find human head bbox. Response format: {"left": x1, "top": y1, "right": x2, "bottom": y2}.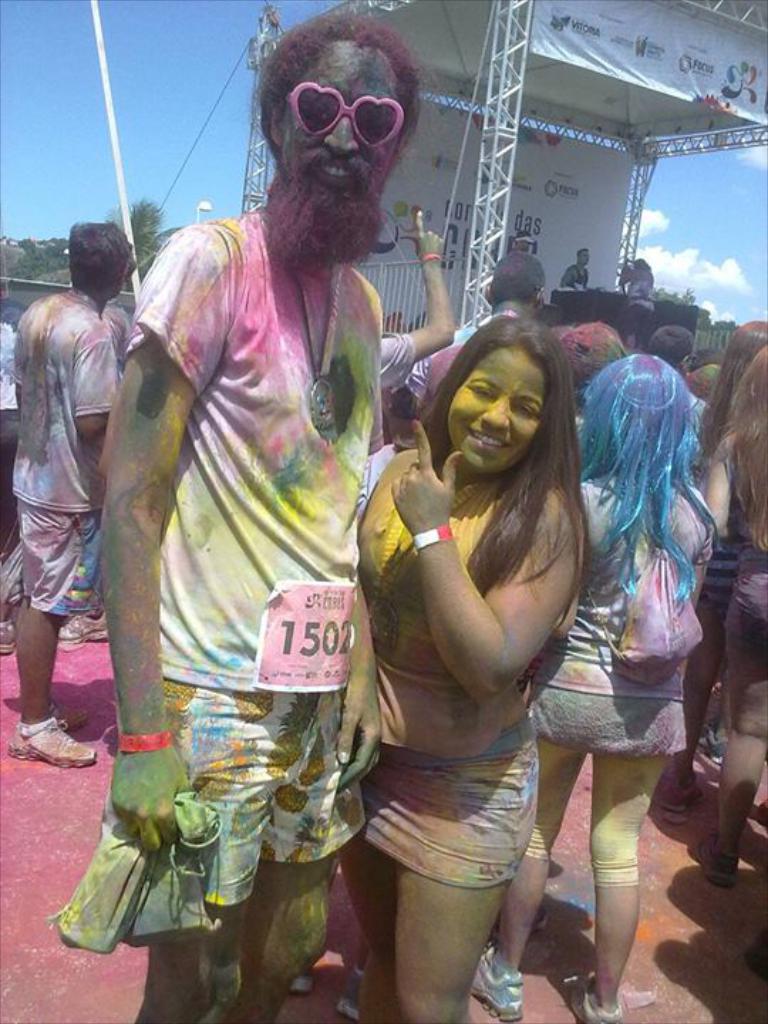
{"left": 509, "top": 232, "right": 535, "bottom": 256}.
